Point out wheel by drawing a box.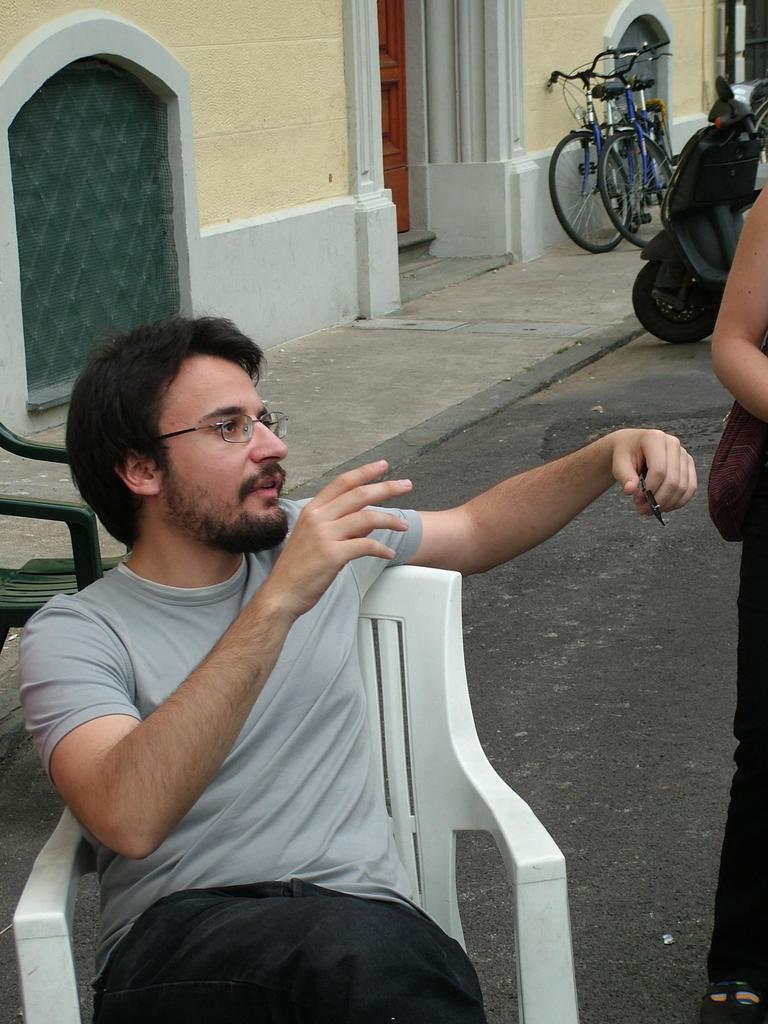
bbox=(547, 127, 637, 255).
